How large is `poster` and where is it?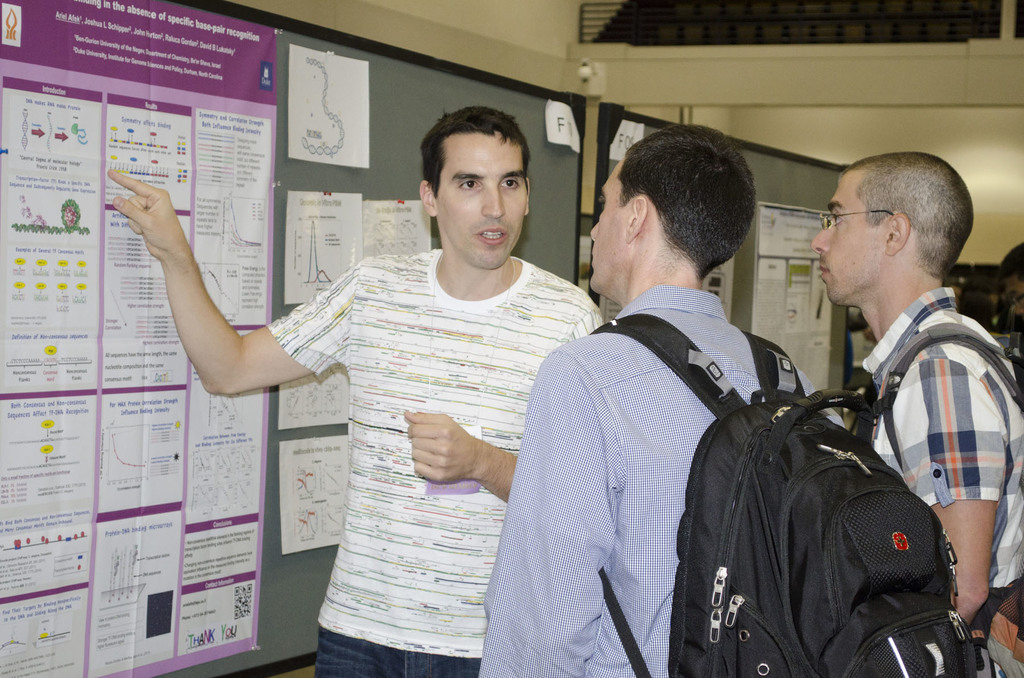
Bounding box: (left=282, top=188, right=369, bottom=306).
